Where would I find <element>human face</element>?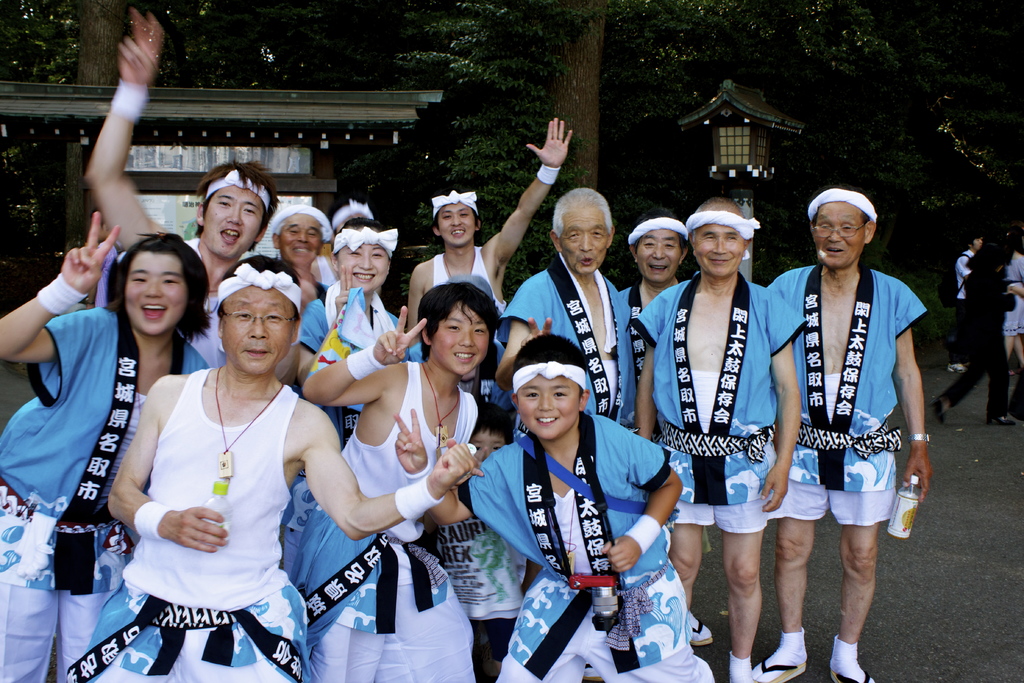
At [429, 308, 489, 369].
